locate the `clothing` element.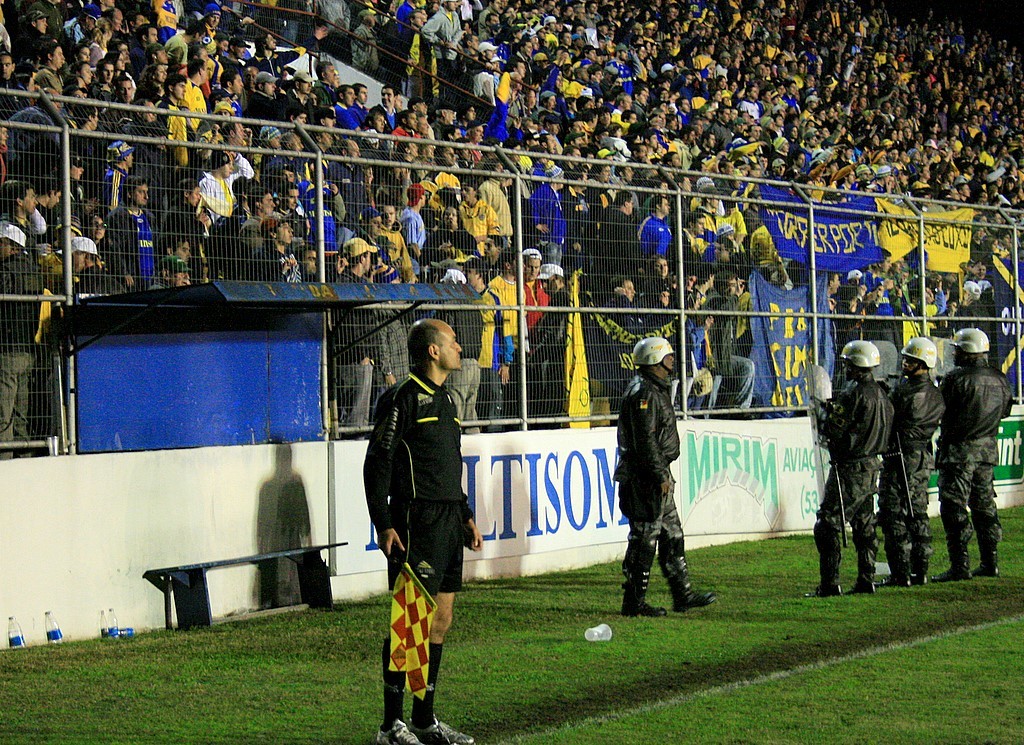
Element bbox: bbox=[875, 376, 945, 574].
